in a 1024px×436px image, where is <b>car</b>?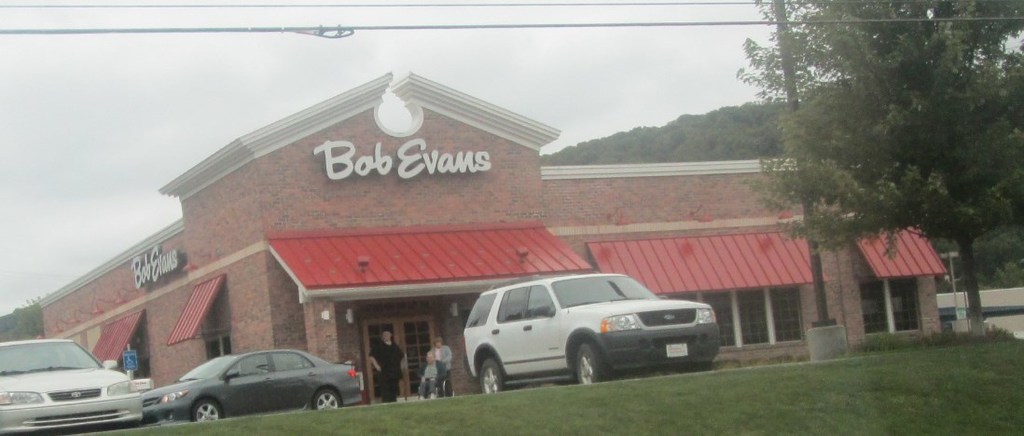
(461,272,721,394).
